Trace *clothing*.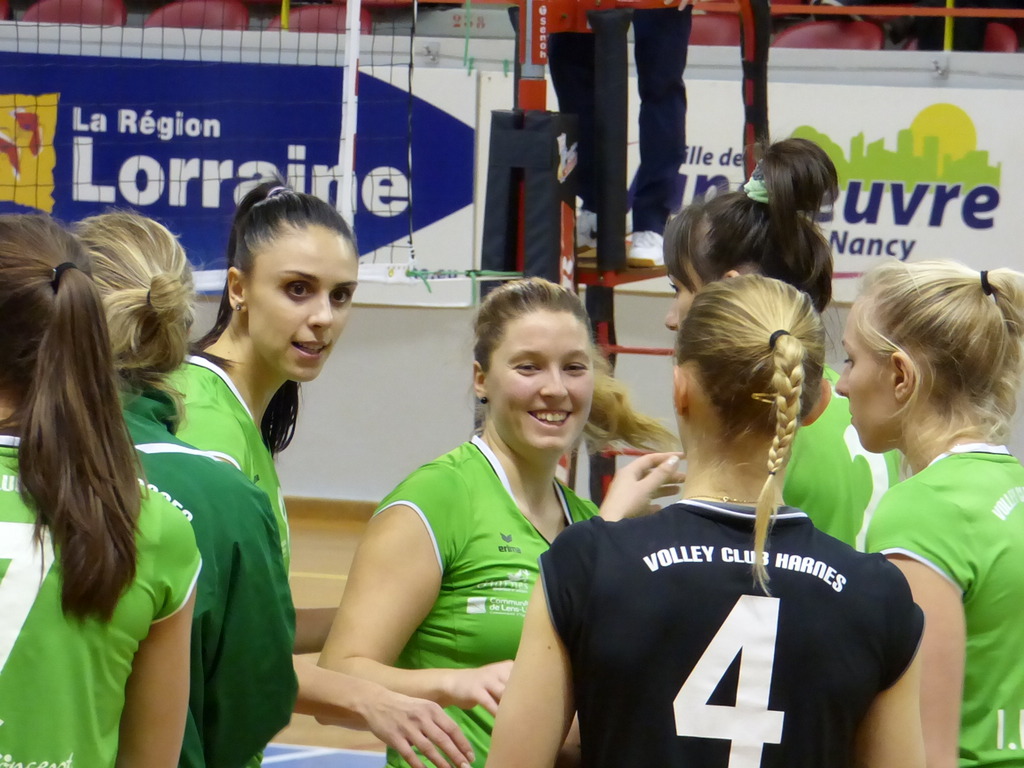
Traced to 562/438/918/754.
